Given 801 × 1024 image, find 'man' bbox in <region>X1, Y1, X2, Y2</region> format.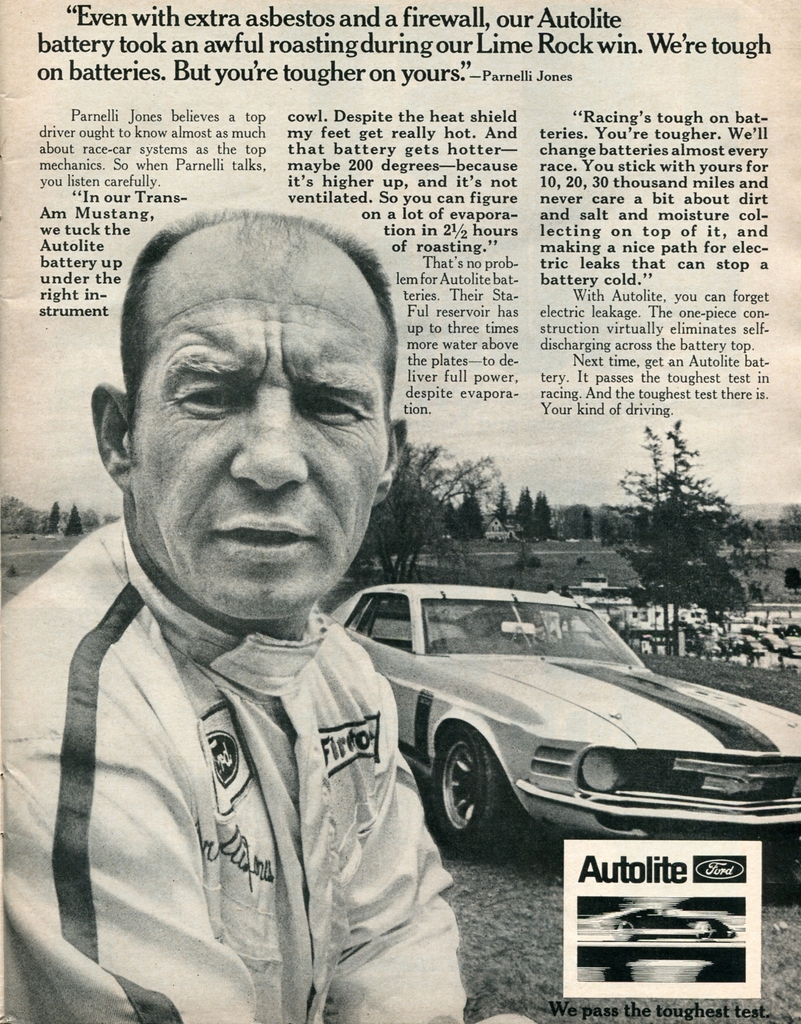
<region>28, 211, 549, 1012</region>.
